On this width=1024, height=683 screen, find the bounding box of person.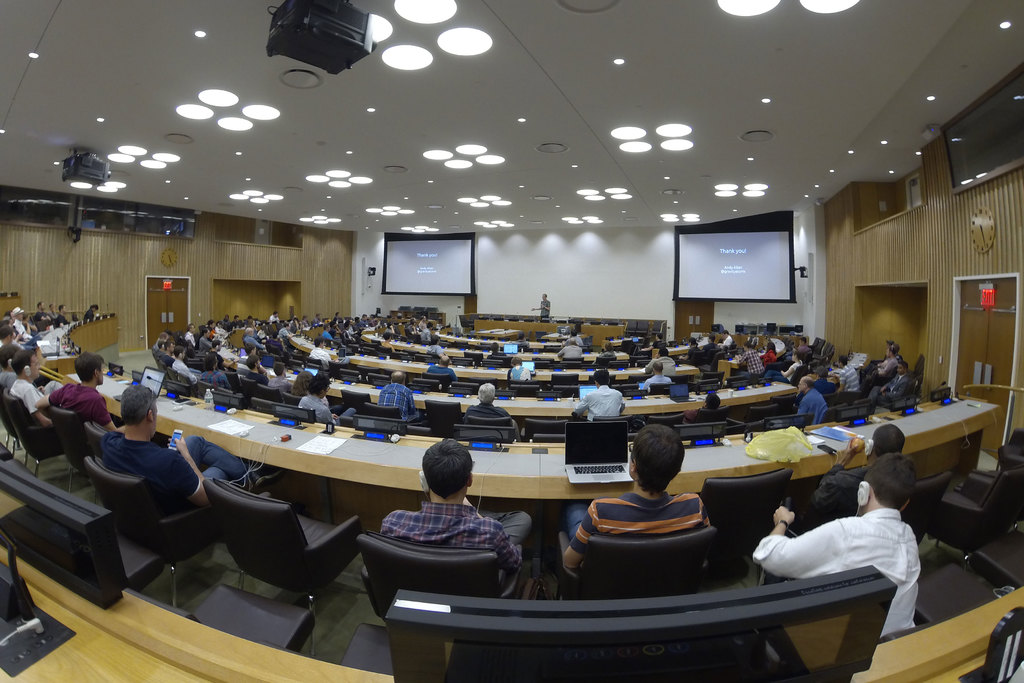
Bounding box: 343 327 361 345.
